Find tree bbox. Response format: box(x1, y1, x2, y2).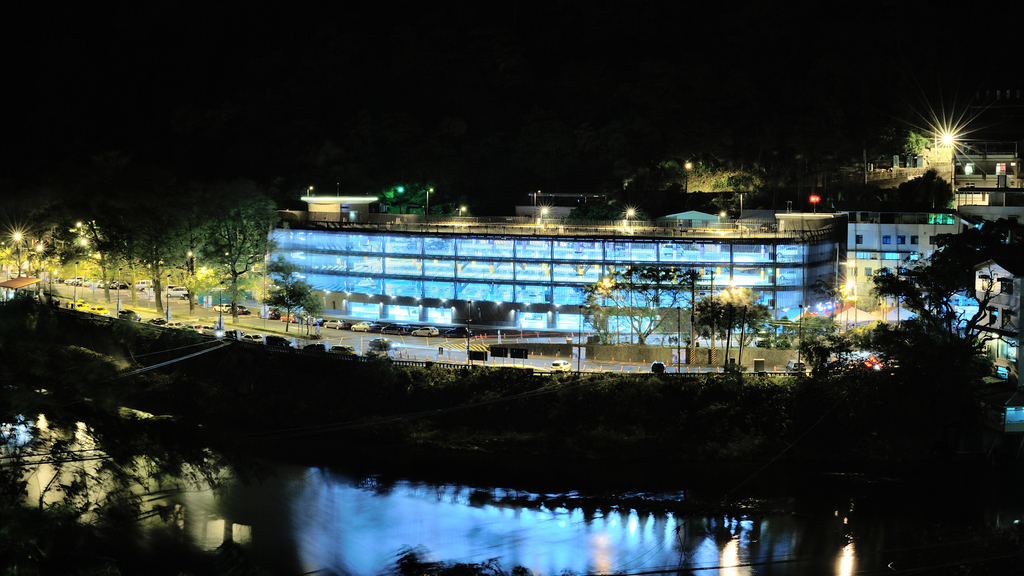
box(113, 194, 179, 310).
